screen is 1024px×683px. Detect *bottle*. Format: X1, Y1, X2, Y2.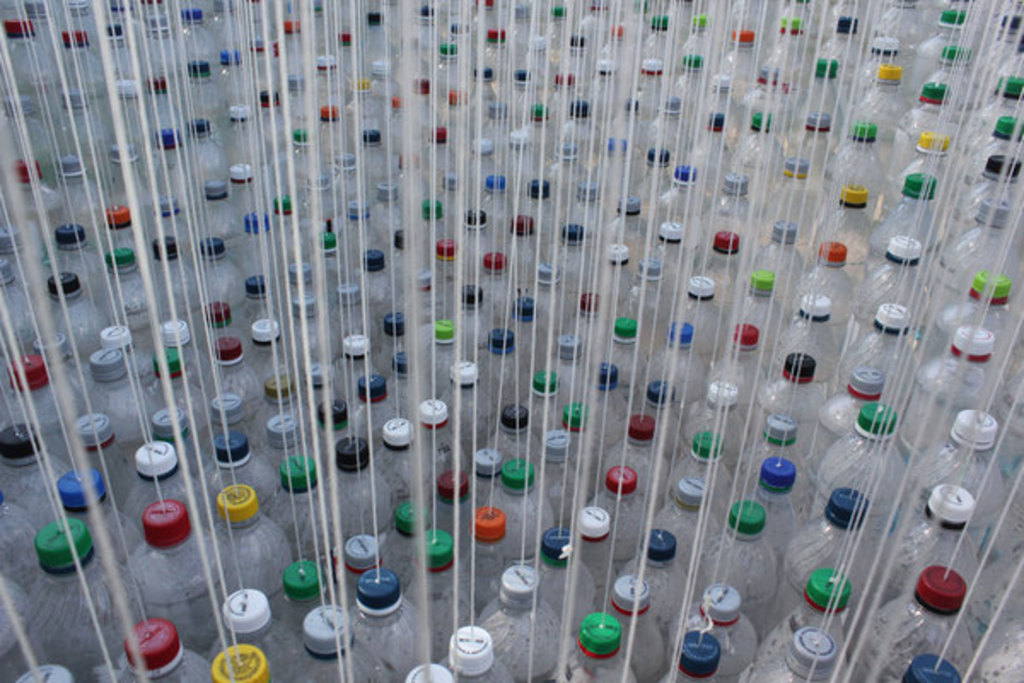
621, 256, 676, 328.
